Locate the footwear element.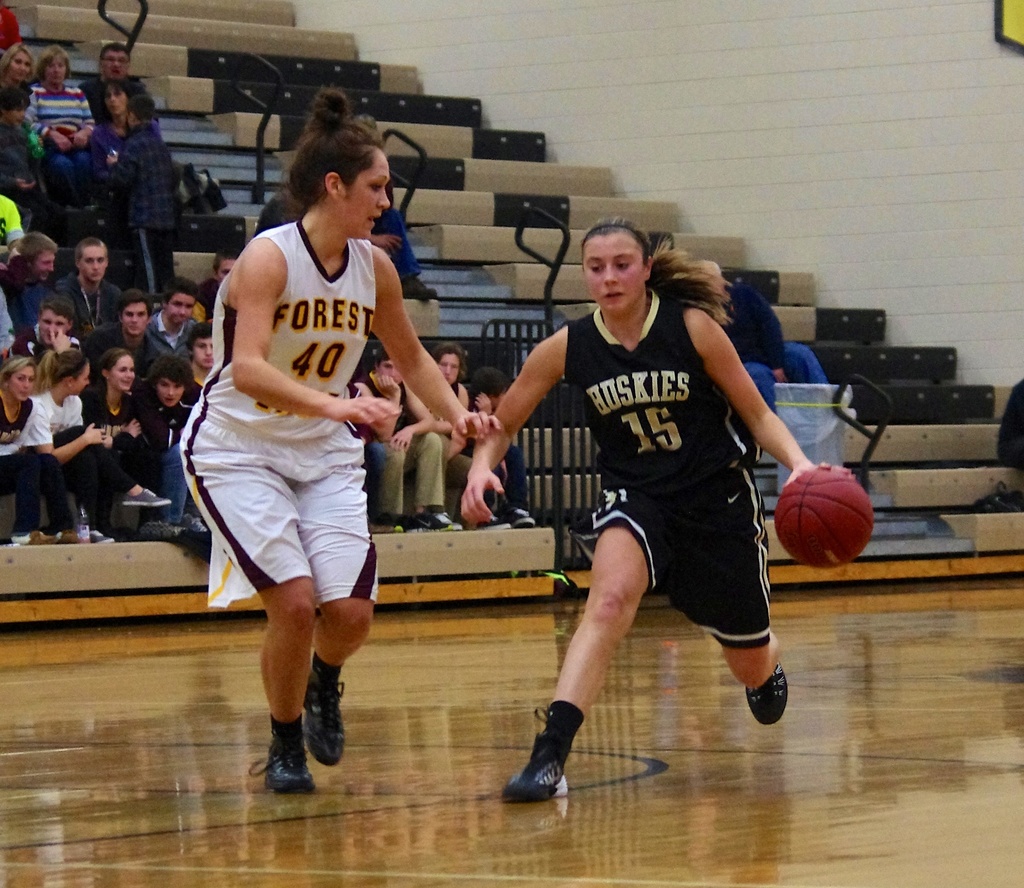
Element bbox: [x1=56, y1=530, x2=84, y2=543].
